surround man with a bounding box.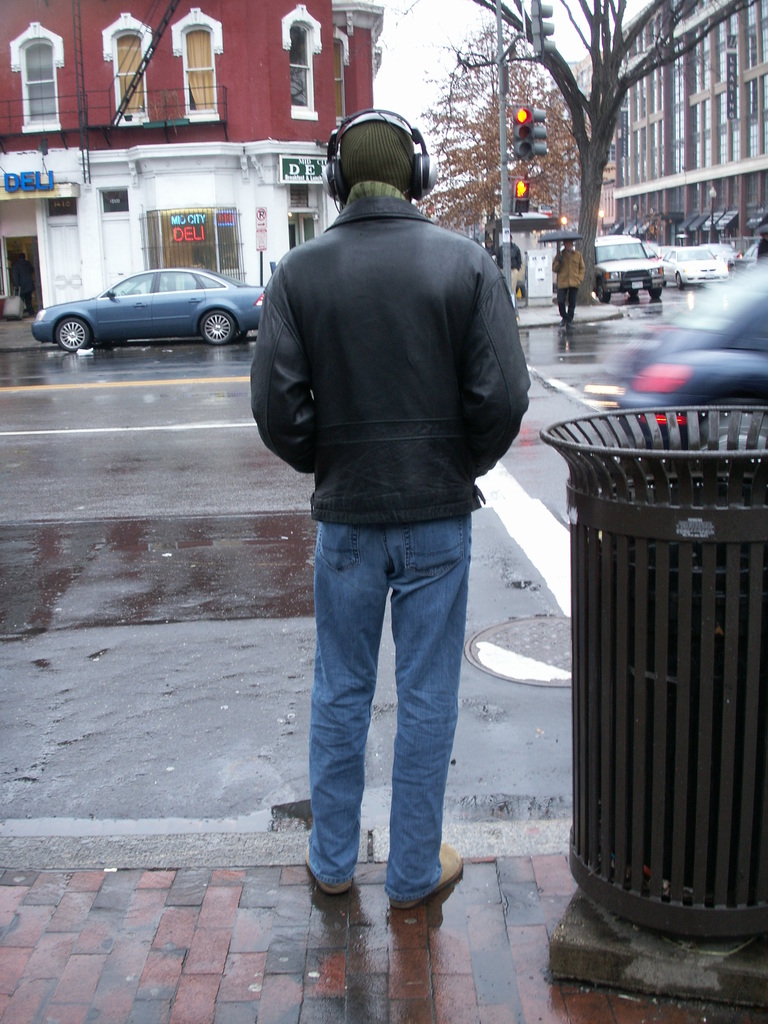
(left=541, top=224, right=583, bottom=346).
